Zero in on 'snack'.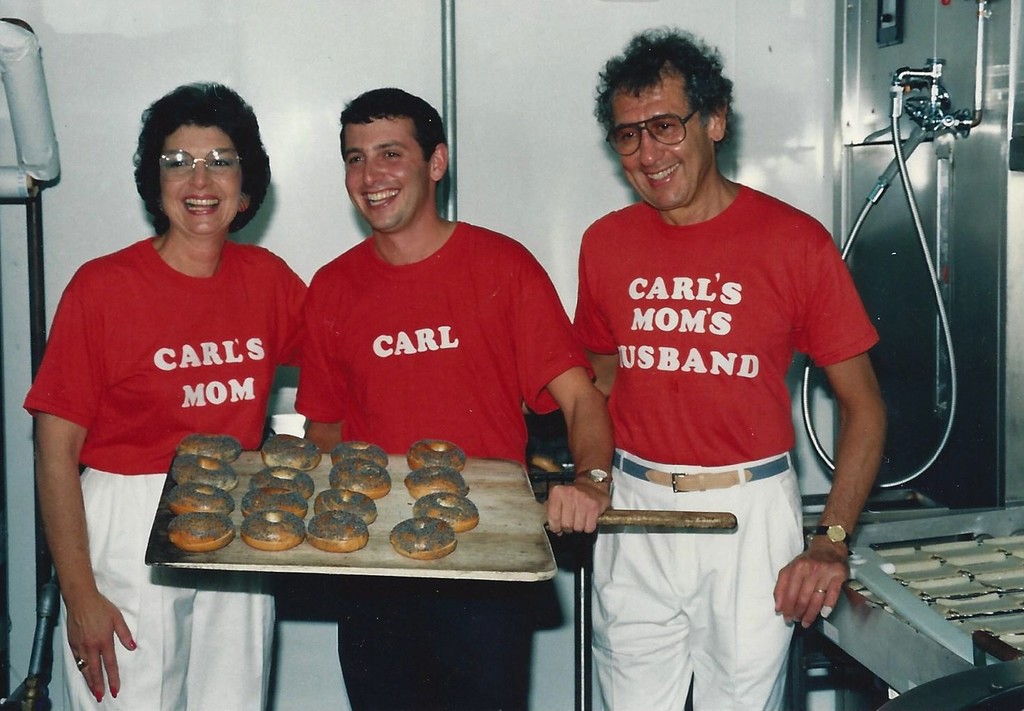
Zeroed in: select_region(171, 453, 237, 492).
